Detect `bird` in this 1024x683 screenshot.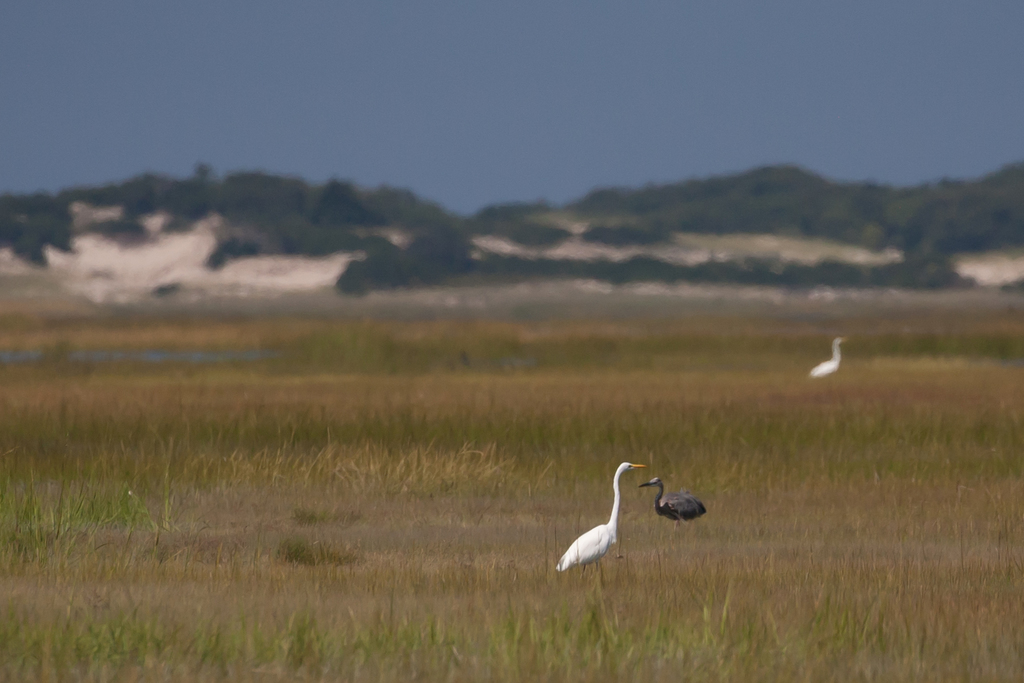
Detection: [557, 459, 644, 582].
